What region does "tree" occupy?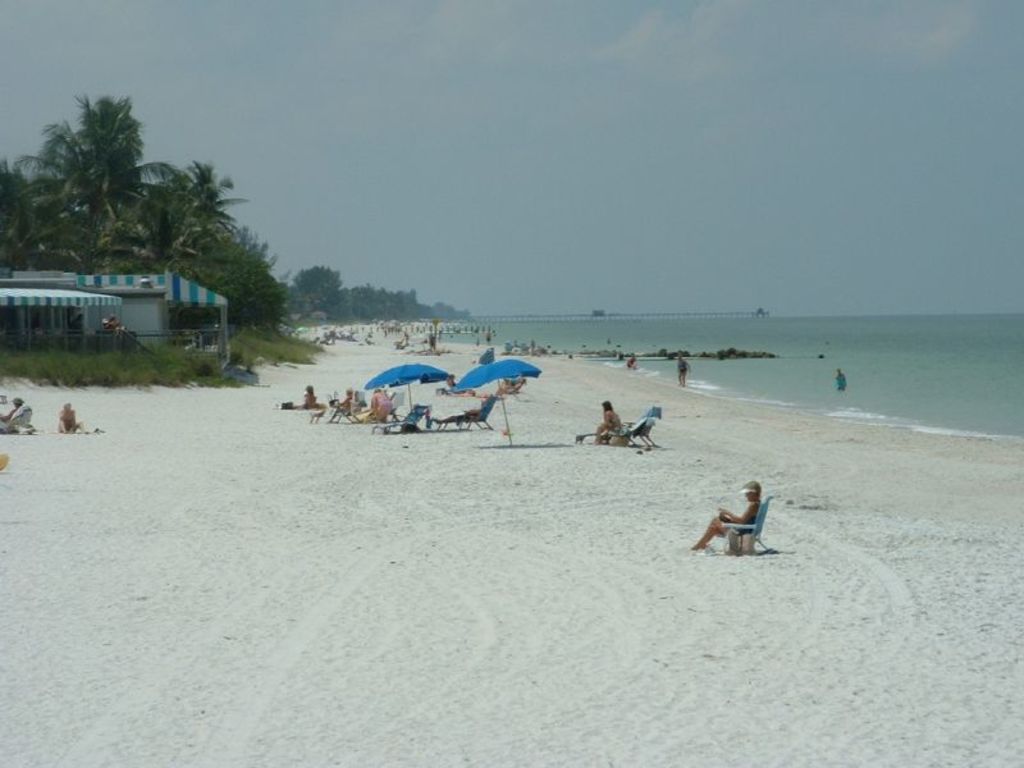
BBox(0, 155, 32, 269).
